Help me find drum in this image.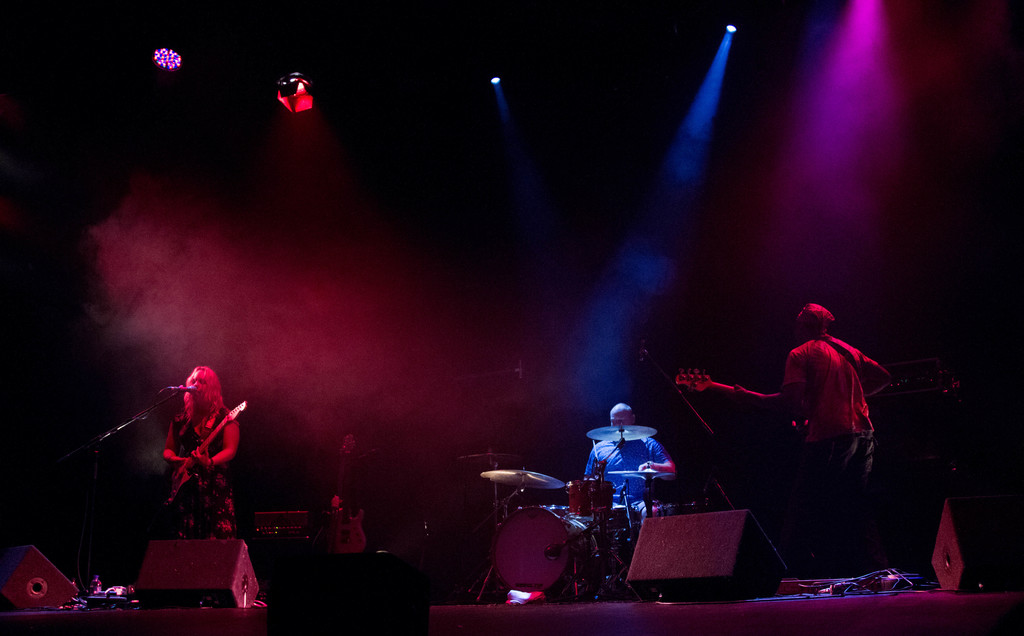
Found it: region(491, 505, 597, 594).
